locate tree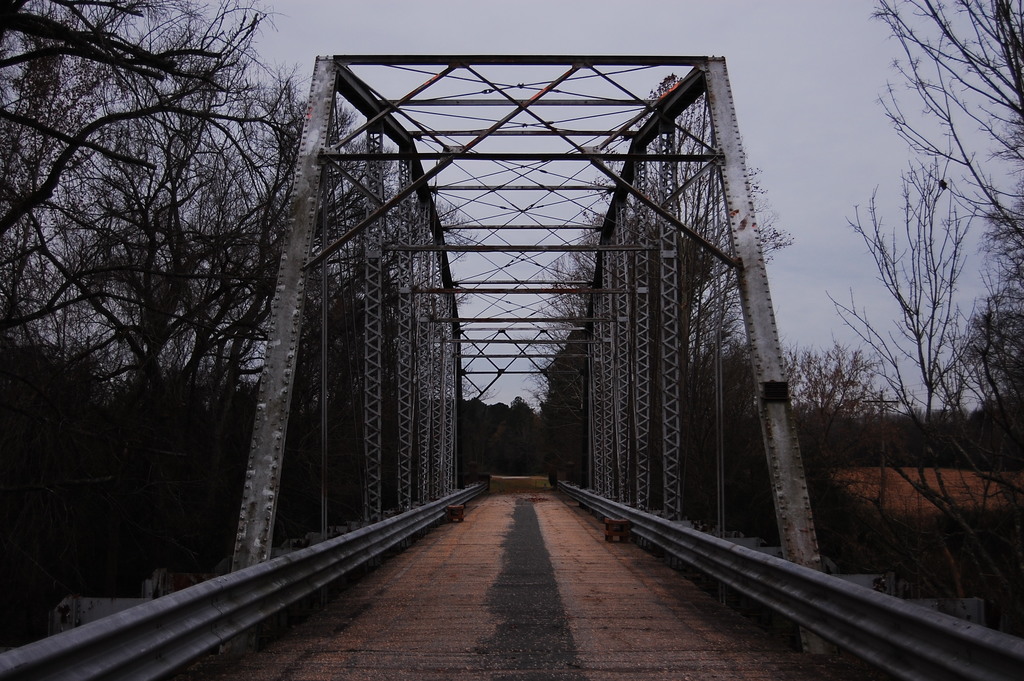
(x1=876, y1=0, x2=1023, y2=301)
